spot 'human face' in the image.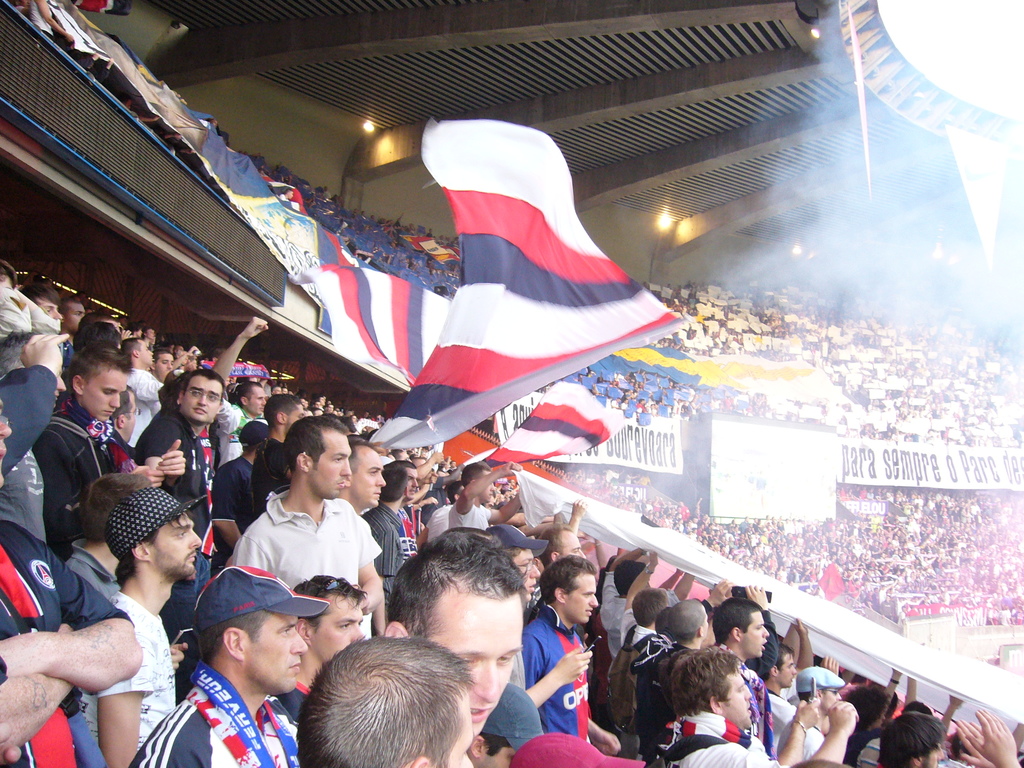
'human face' found at [left=739, top=610, right=772, bottom=662].
